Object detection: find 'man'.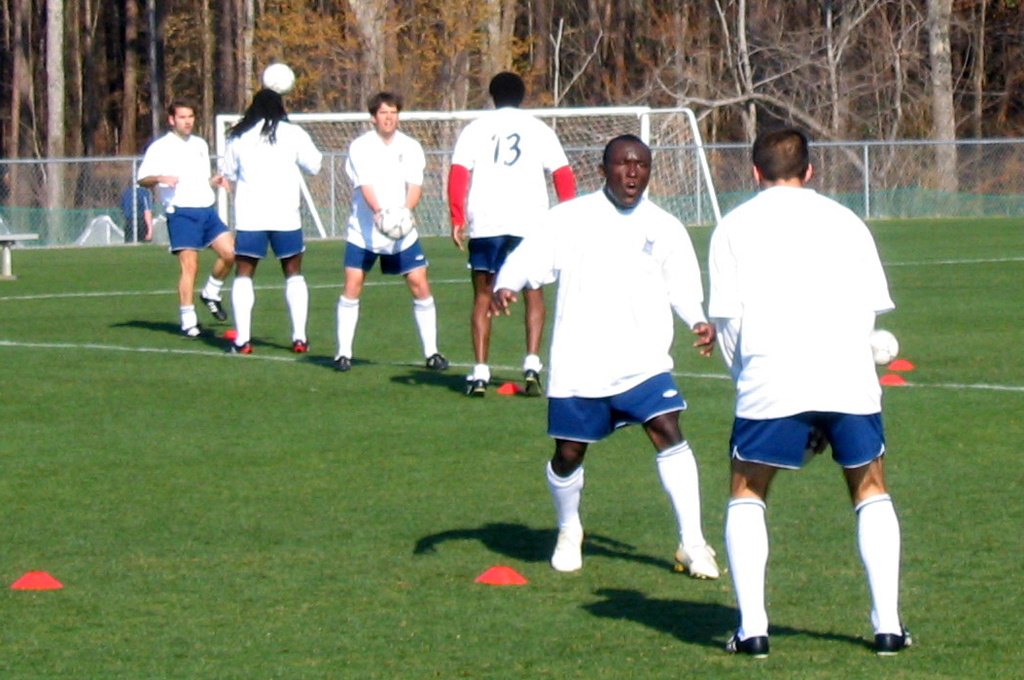
(x1=116, y1=170, x2=157, y2=241).
